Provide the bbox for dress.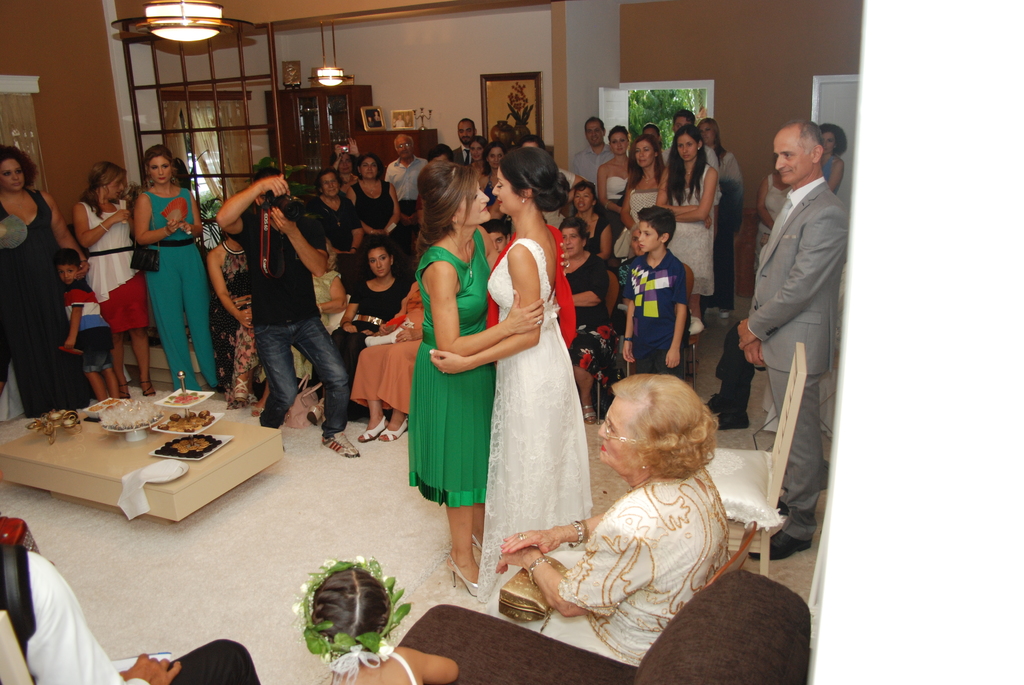
pyautogui.locateOnScreen(327, 278, 407, 423).
